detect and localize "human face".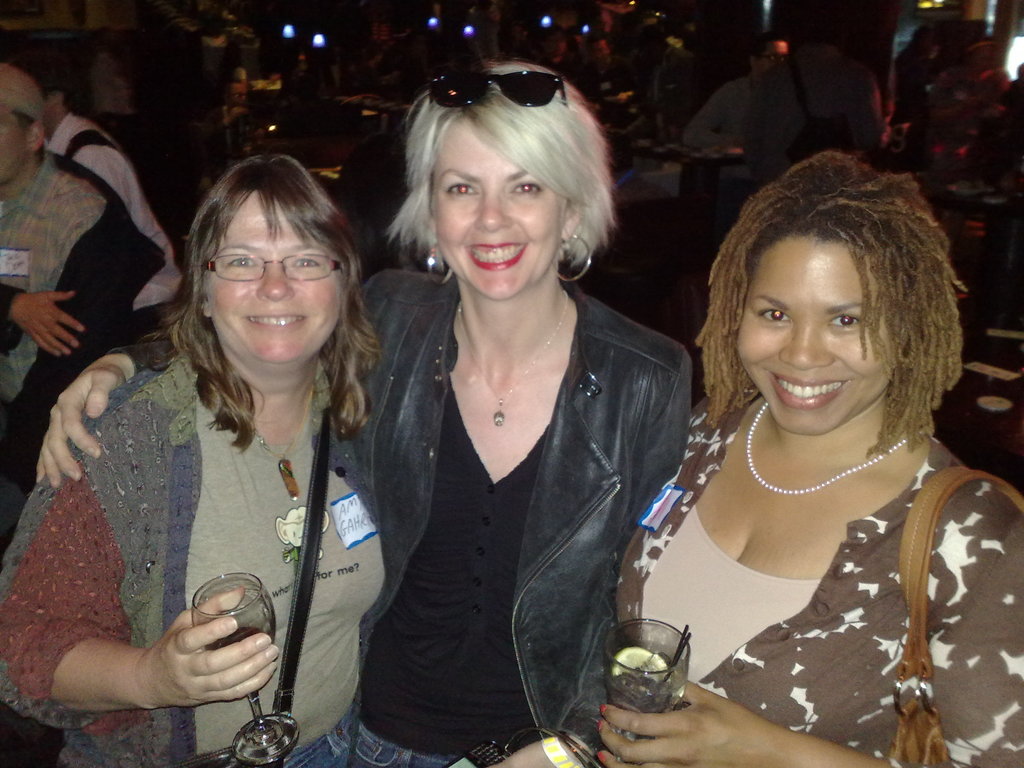
Localized at bbox(733, 230, 892, 431).
